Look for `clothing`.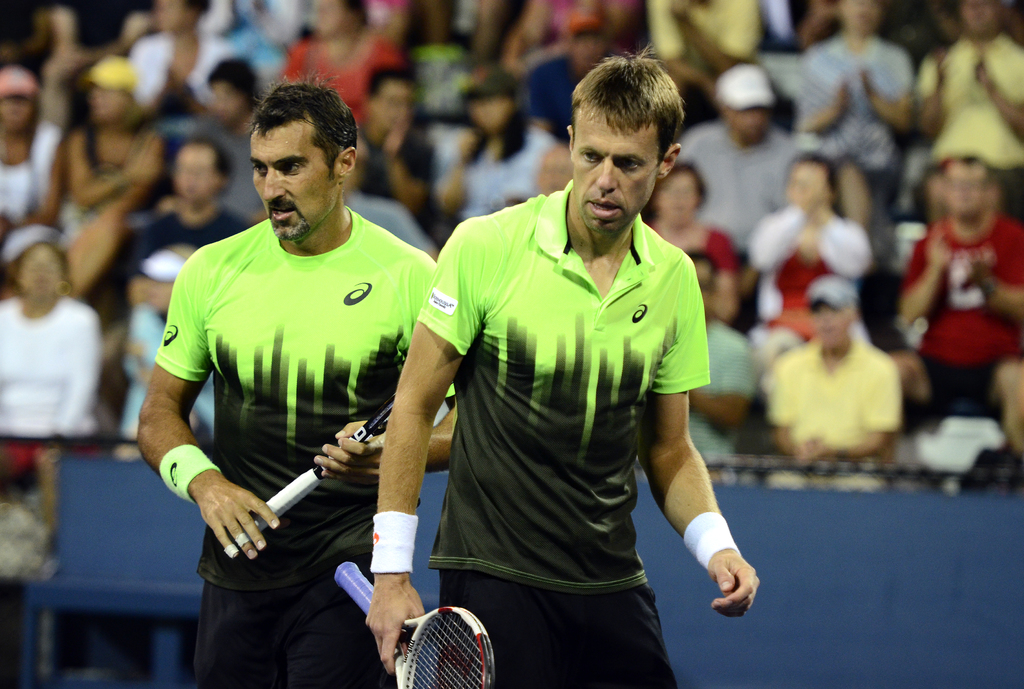
Found: [x1=0, y1=114, x2=67, y2=264].
